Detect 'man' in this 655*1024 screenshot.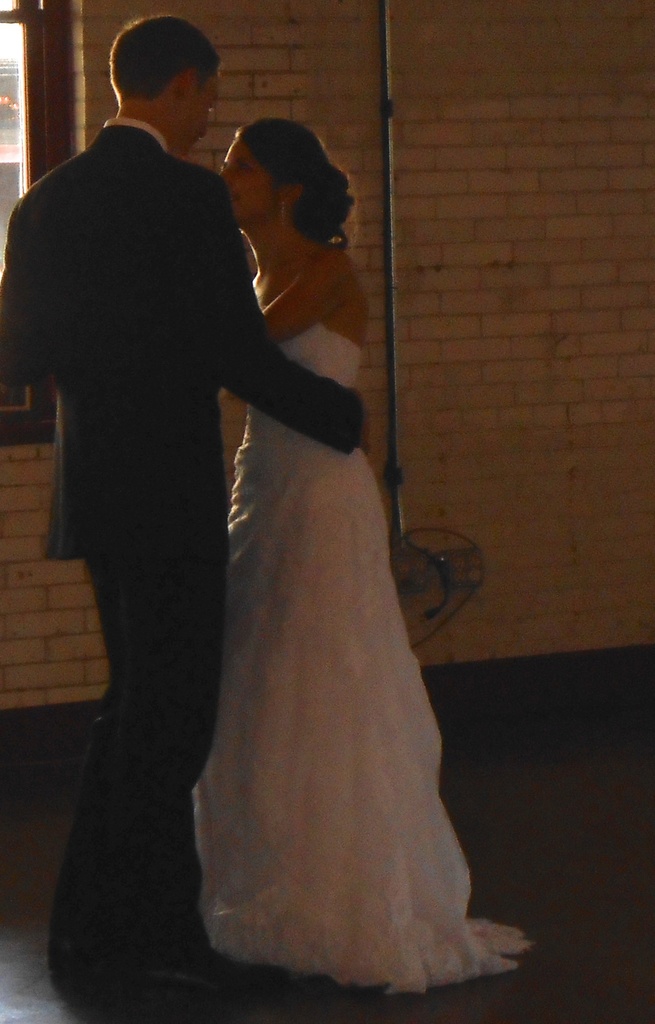
Detection: crop(28, 52, 424, 948).
